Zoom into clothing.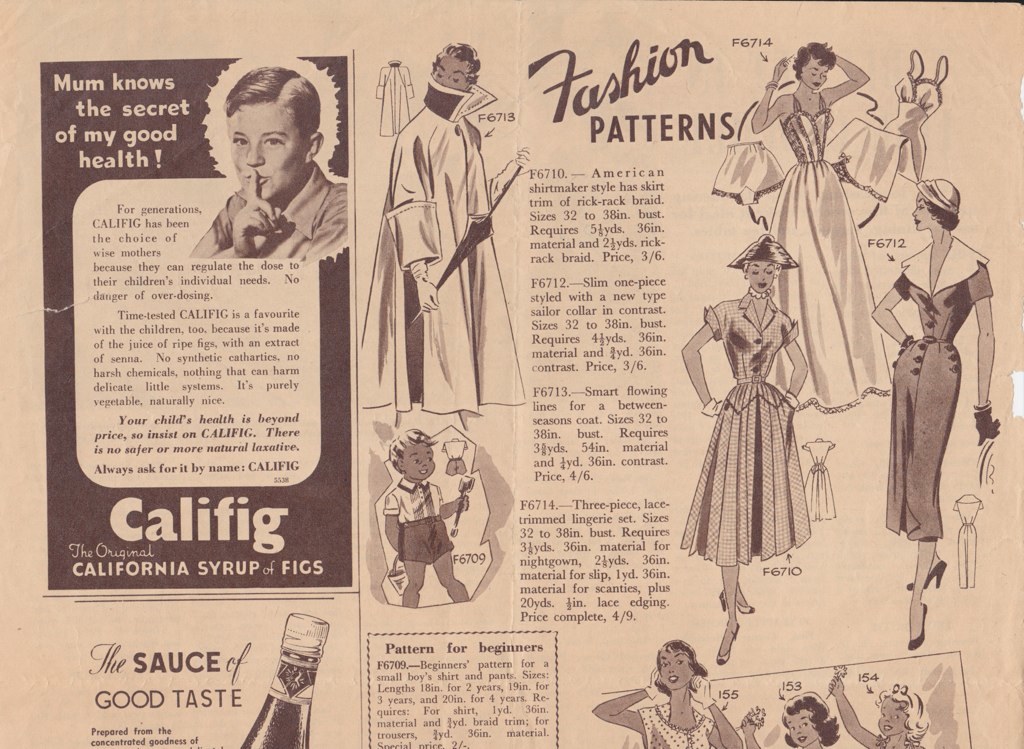
Zoom target: region(675, 283, 812, 561).
